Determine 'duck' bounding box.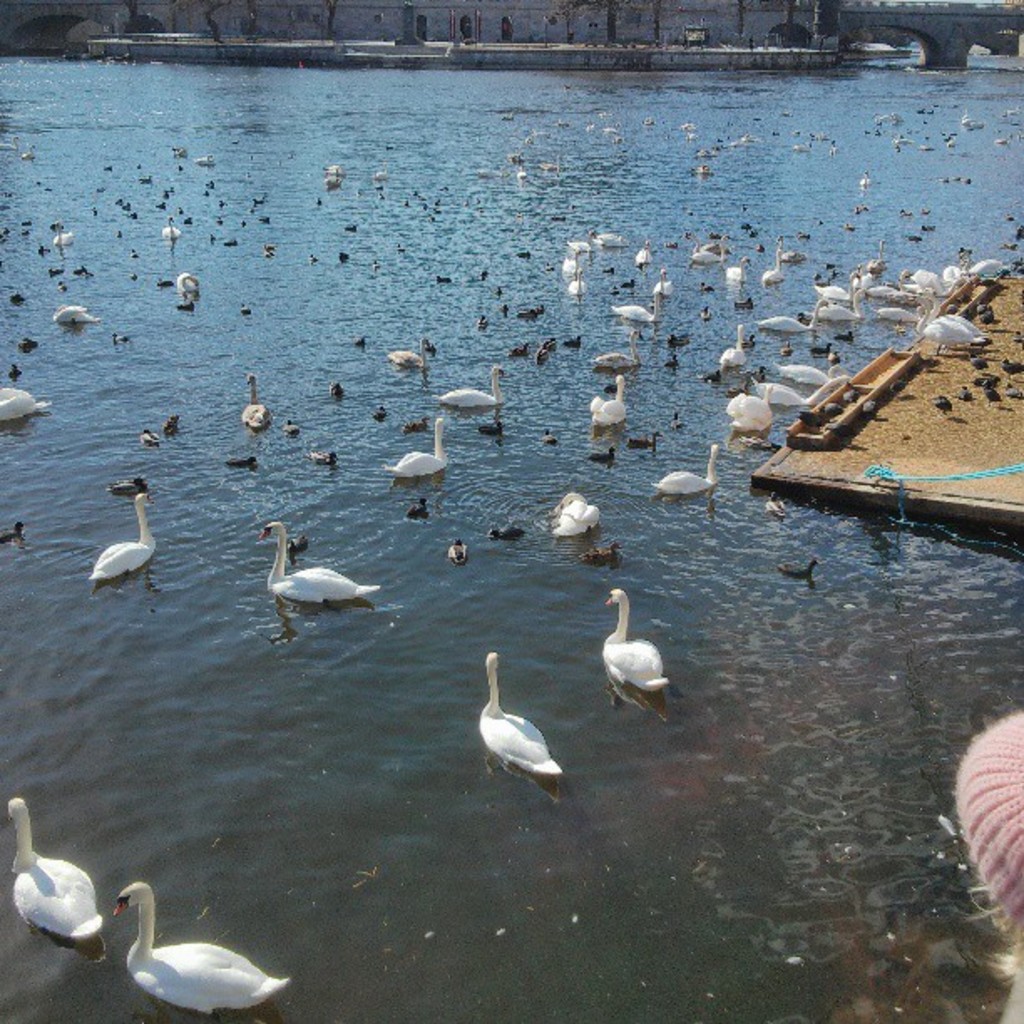
Determined: (437,368,499,420).
